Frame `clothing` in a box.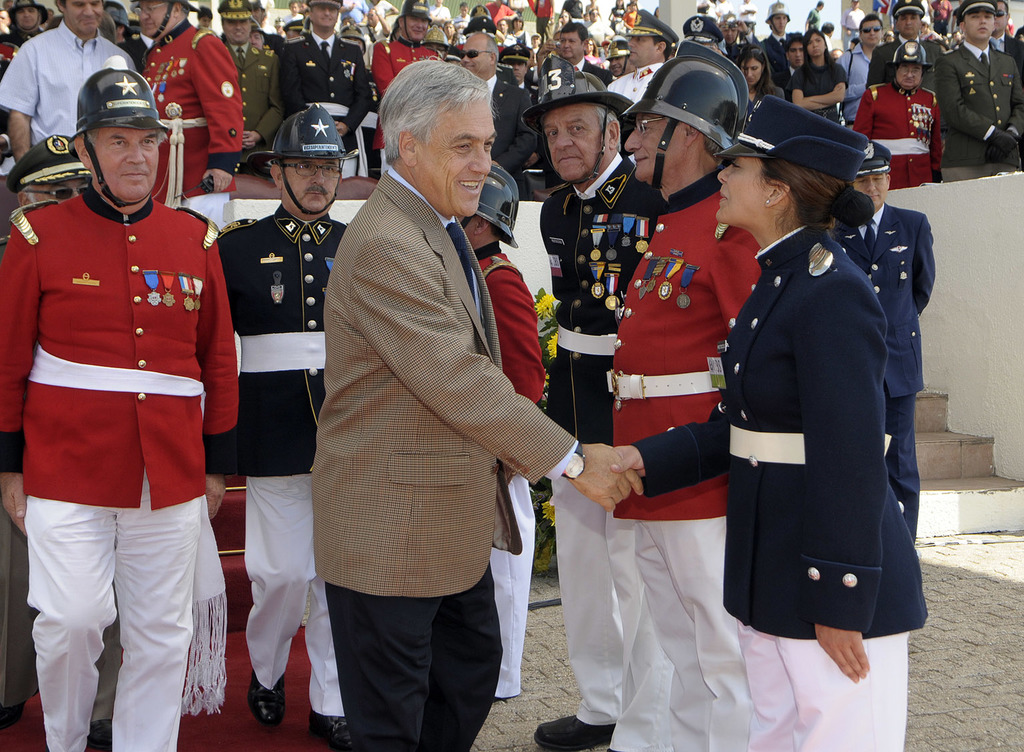
[536,0,554,43].
